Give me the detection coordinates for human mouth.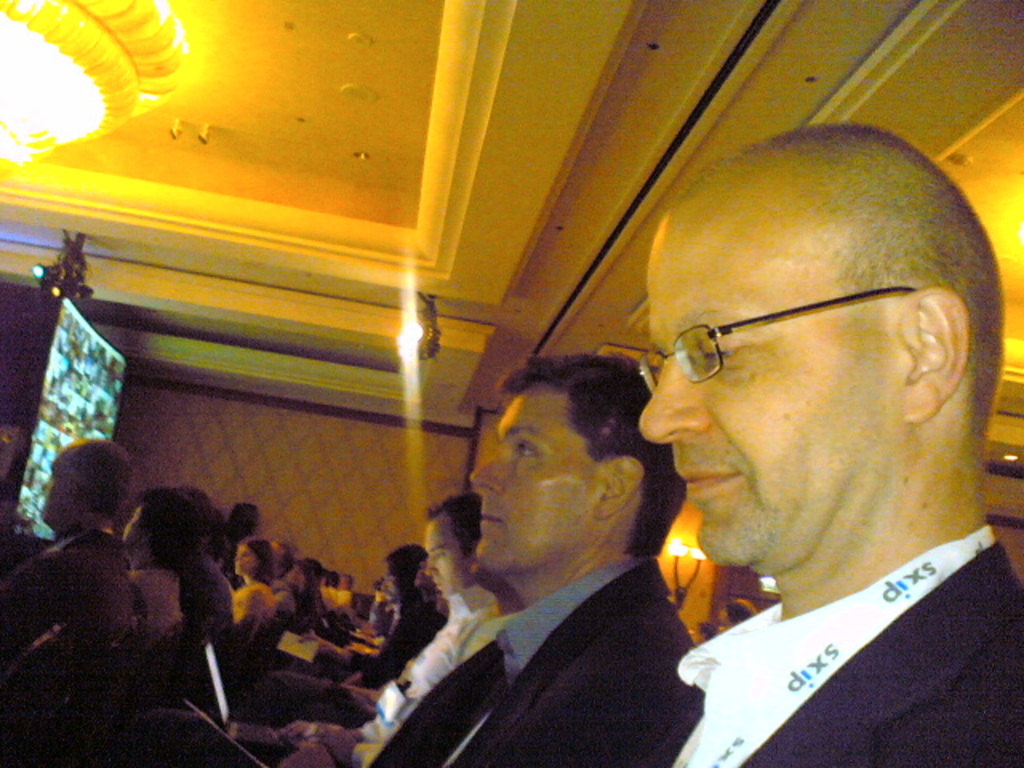
bbox(680, 467, 739, 498).
